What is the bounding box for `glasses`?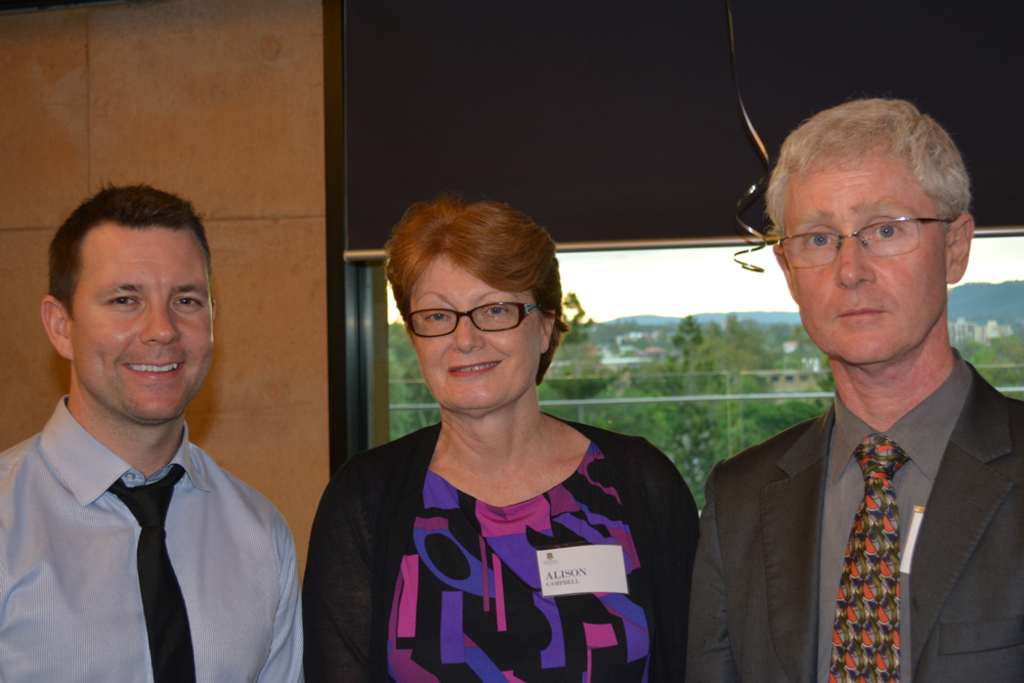
<bbox>399, 297, 554, 340</bbox>.
